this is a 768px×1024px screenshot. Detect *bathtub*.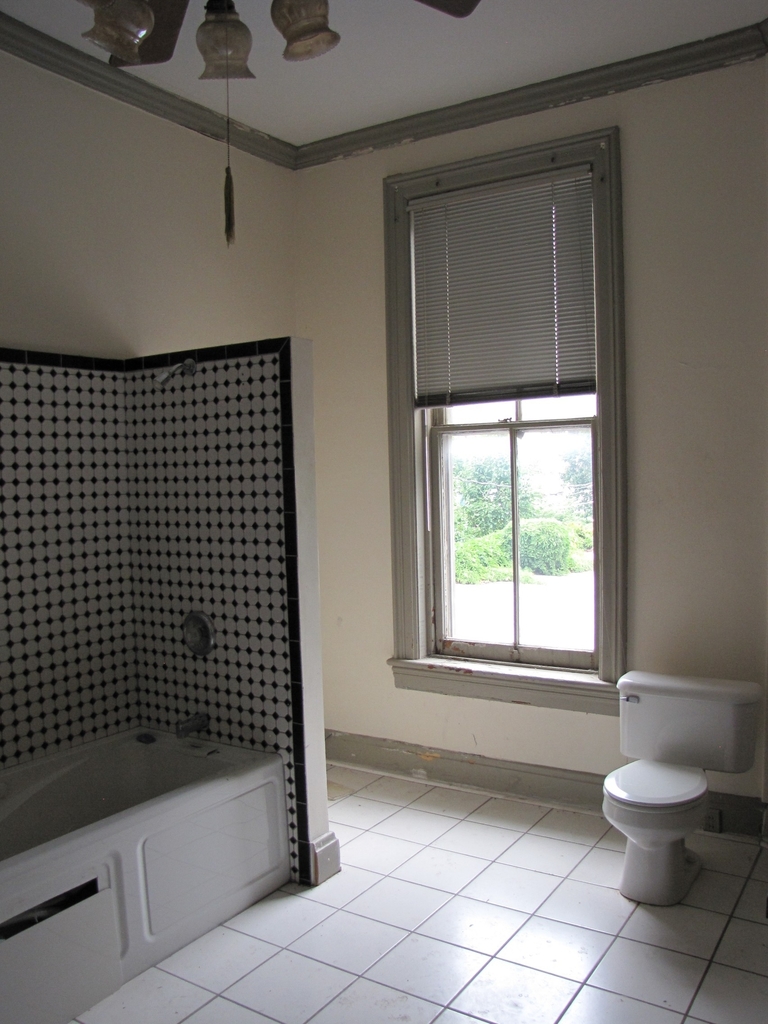
l=0, t=710, r=277, b=862.
